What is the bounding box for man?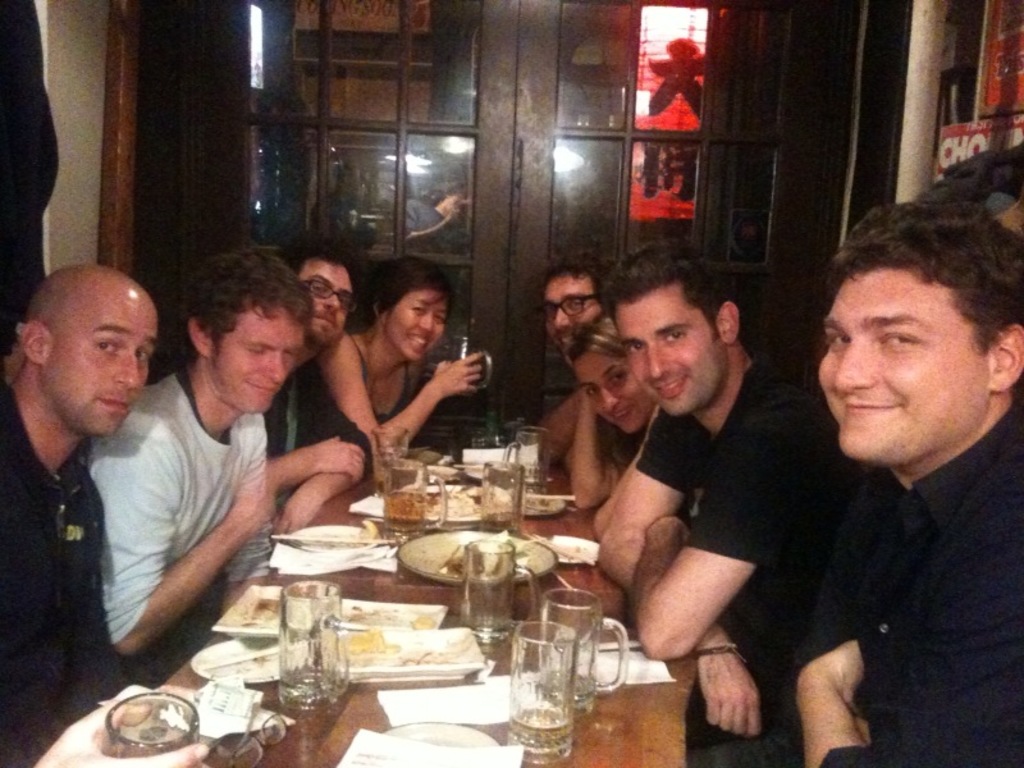
locate(740, 197, 1023, 746).
